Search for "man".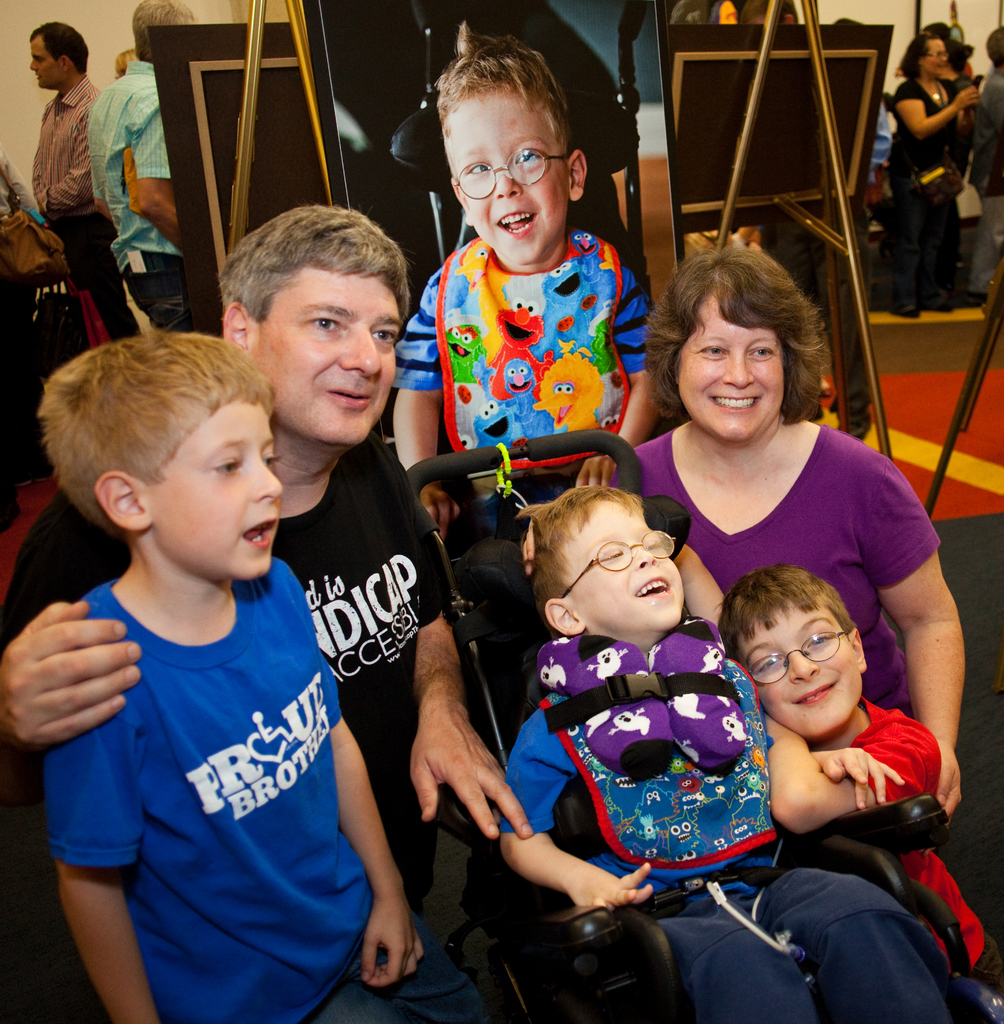
Found at left=29, top=22, right=143, bottom=345.
